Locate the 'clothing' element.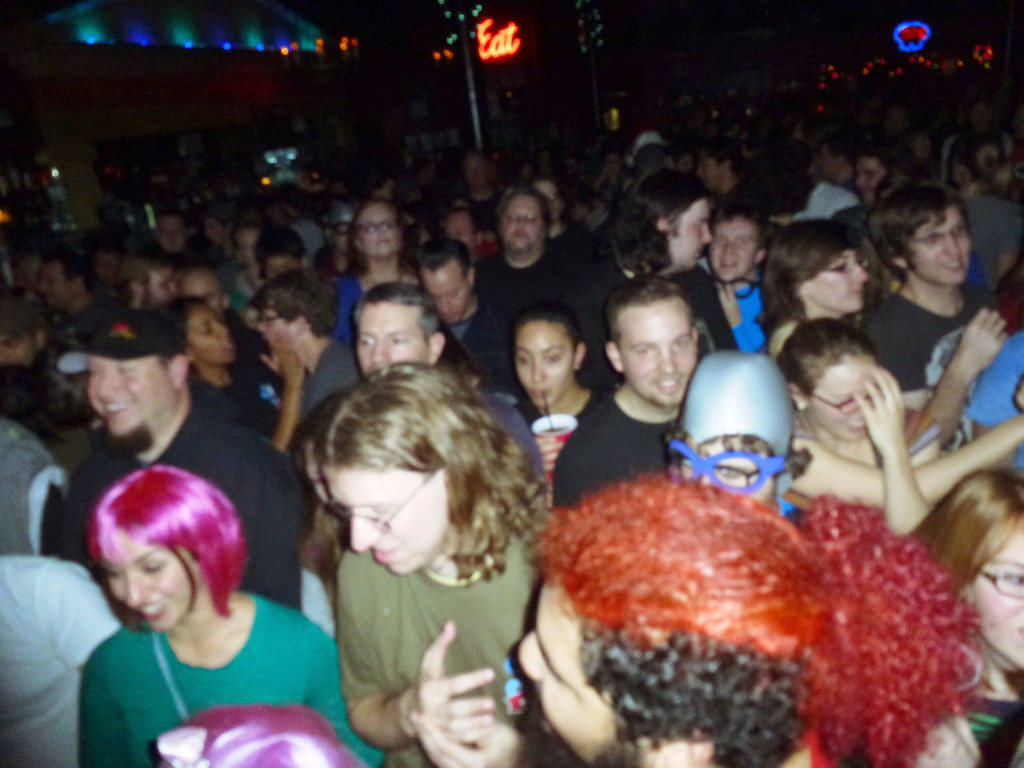
Element bbox: select_region(484, 250, 607, 341).
